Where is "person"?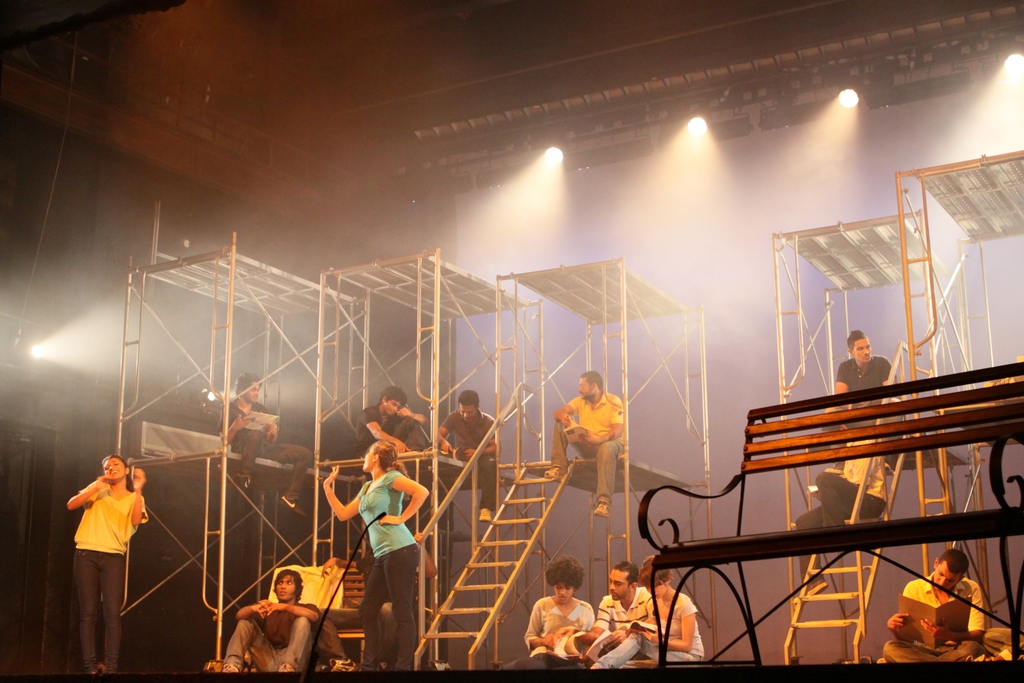
545 369 626 518.
